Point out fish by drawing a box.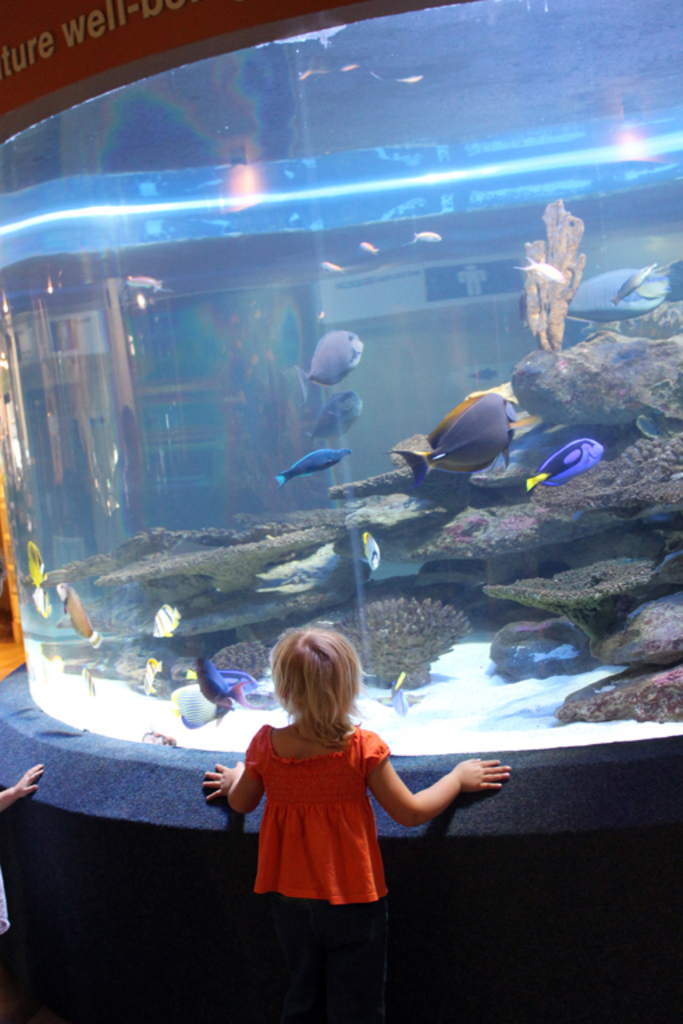
pyautogui.locateOnScreen(79, 668, 95, 695).
